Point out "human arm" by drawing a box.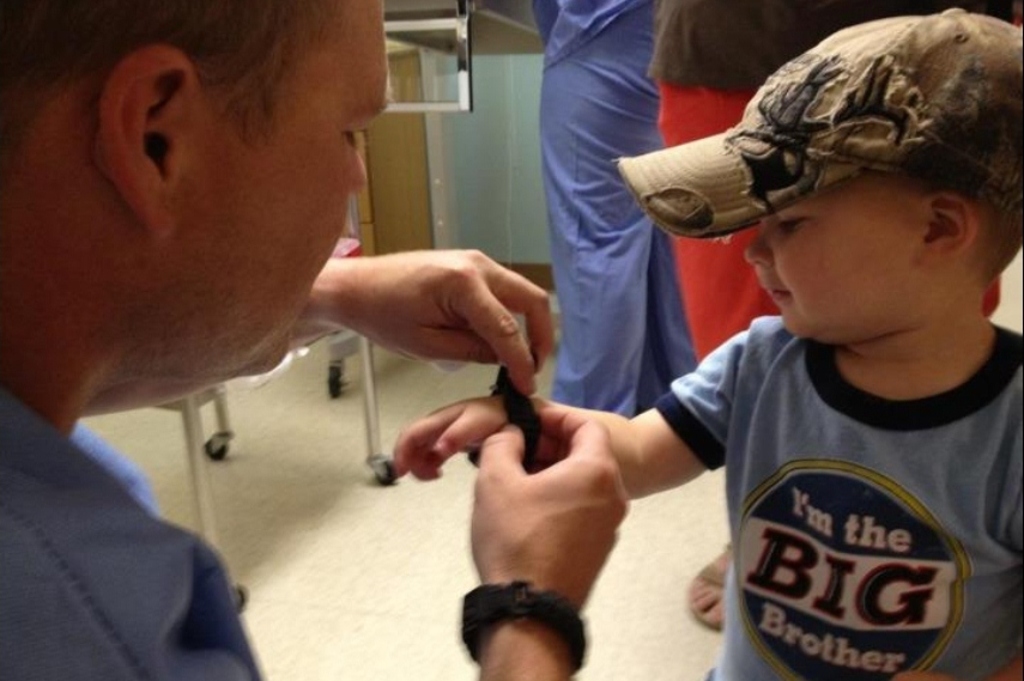
l=394, t=317, r=757, b=509.
